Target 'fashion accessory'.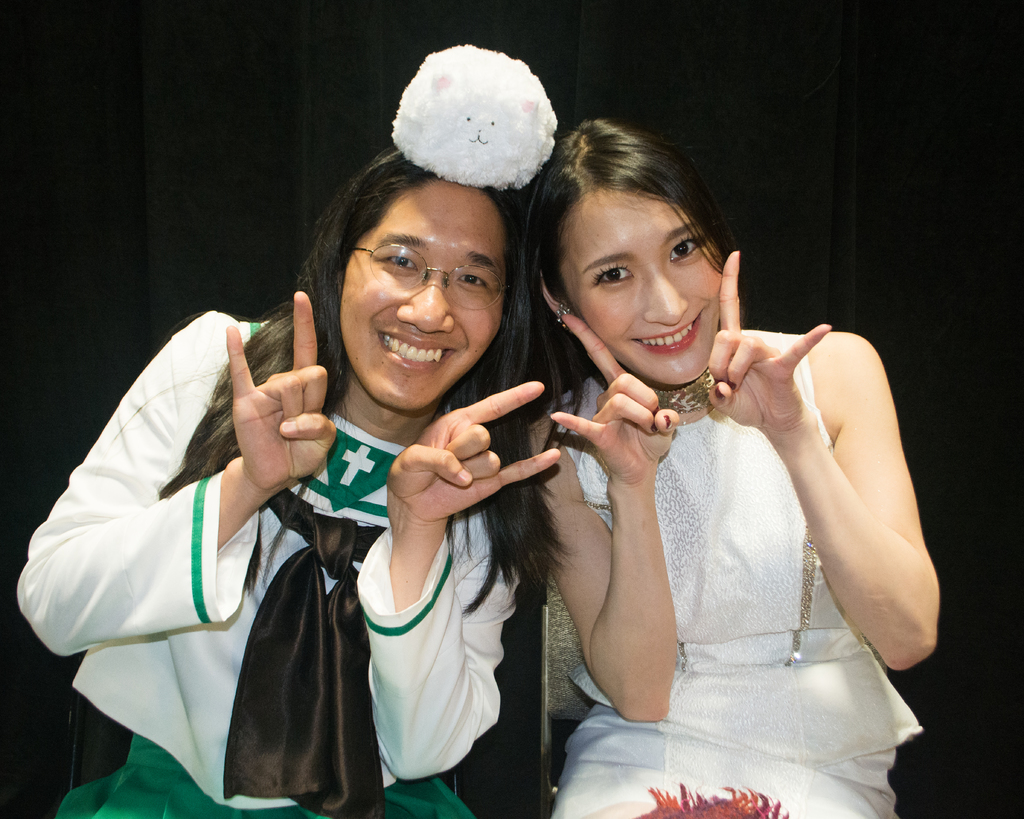
Target region: detection(650, 369, 723, 408).
